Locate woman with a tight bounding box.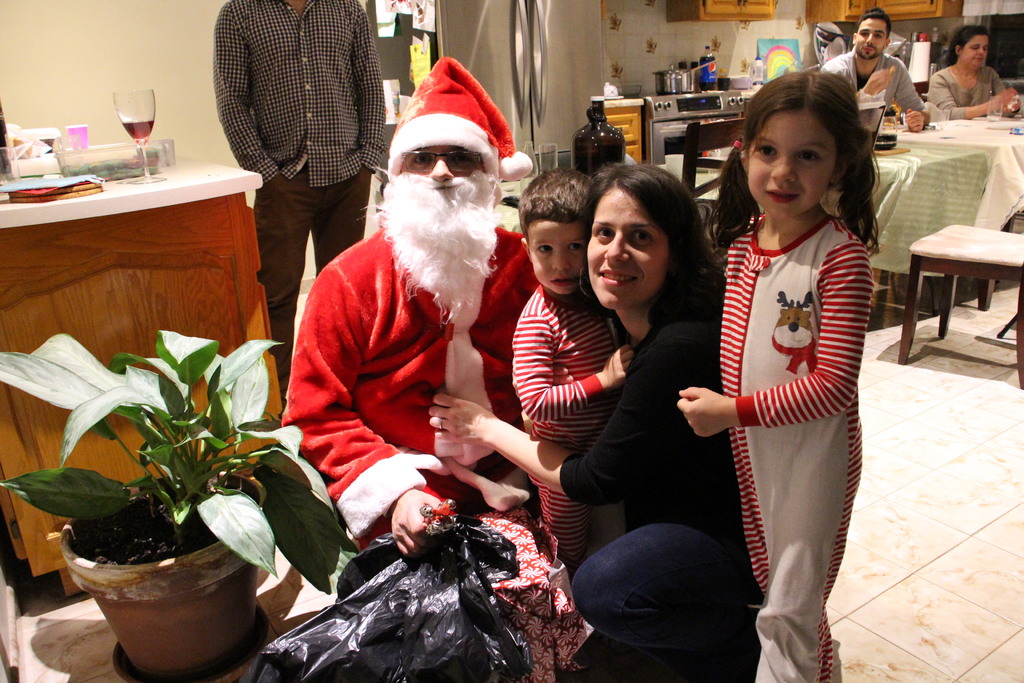
bbox=(919, 24, 1023, 120).
